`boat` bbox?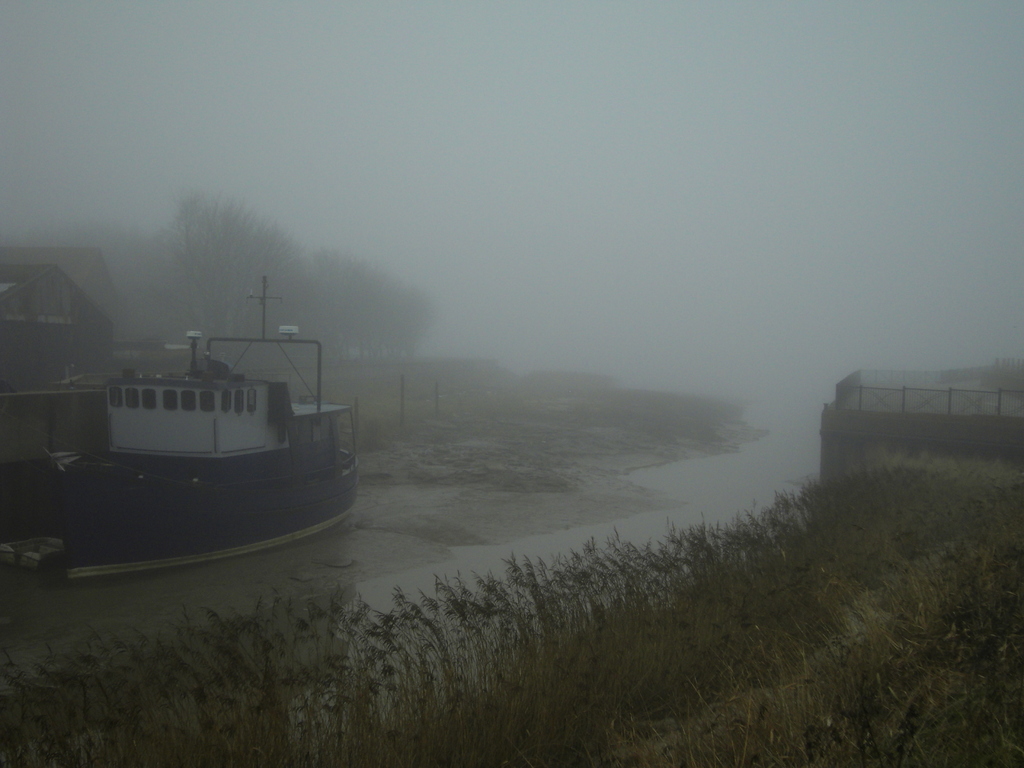
bbox(28, 255, 374, 571)
